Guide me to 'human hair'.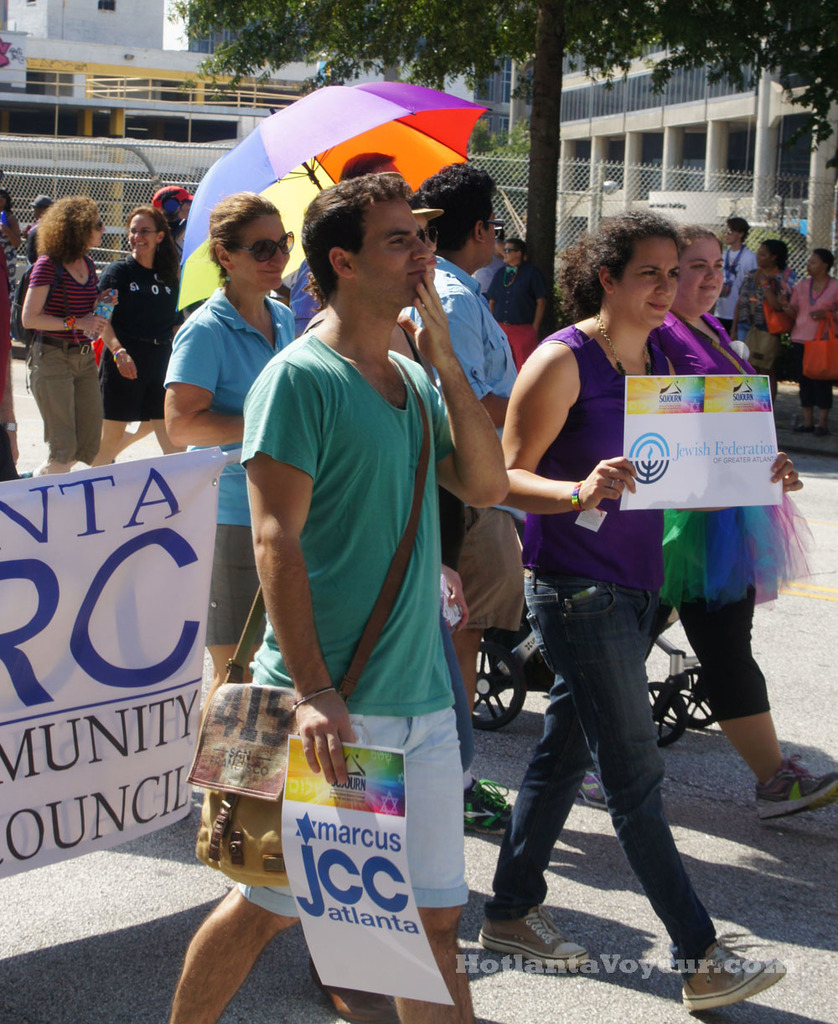
Guidance: pyautogui.locateOnScreen(503, 235, 530, 261).
